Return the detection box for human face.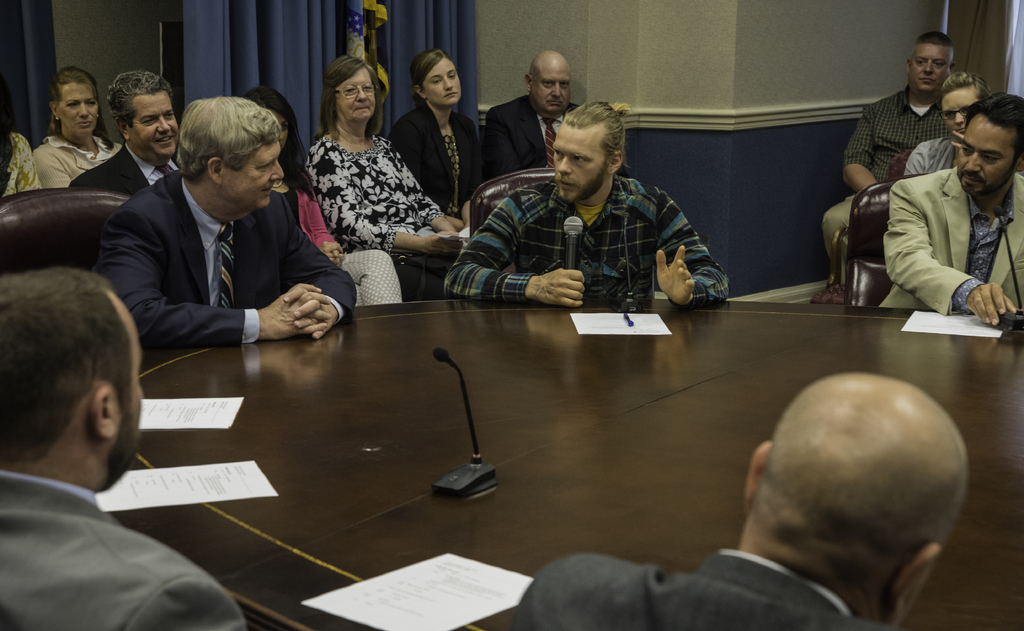
crop(132, 95, 180, 163).
